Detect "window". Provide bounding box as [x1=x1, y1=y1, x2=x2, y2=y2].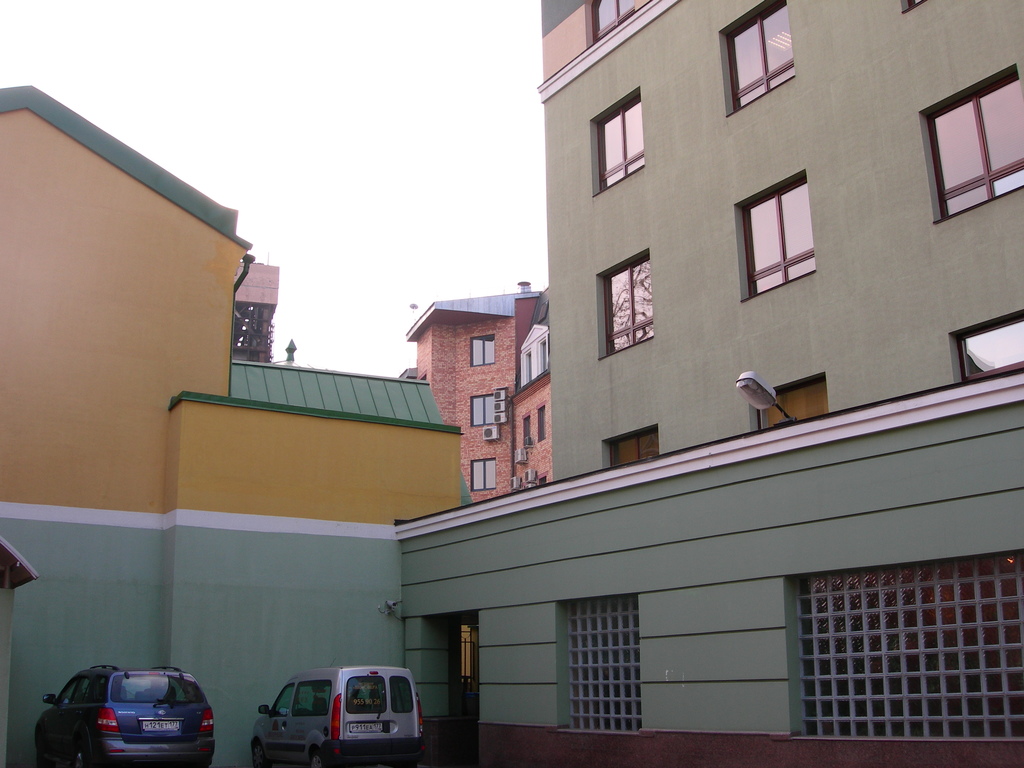
[x1=274, y1=684, x2=296, y2=715].
